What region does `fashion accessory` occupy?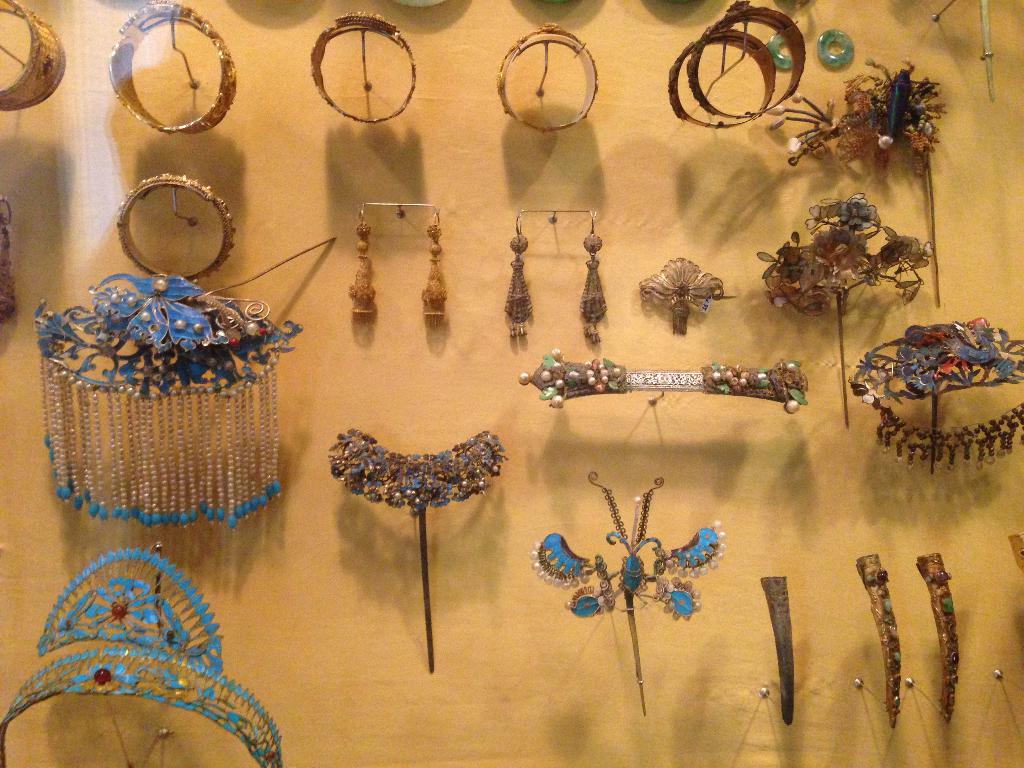
left=328, top=429, right=506, bottom=674.
